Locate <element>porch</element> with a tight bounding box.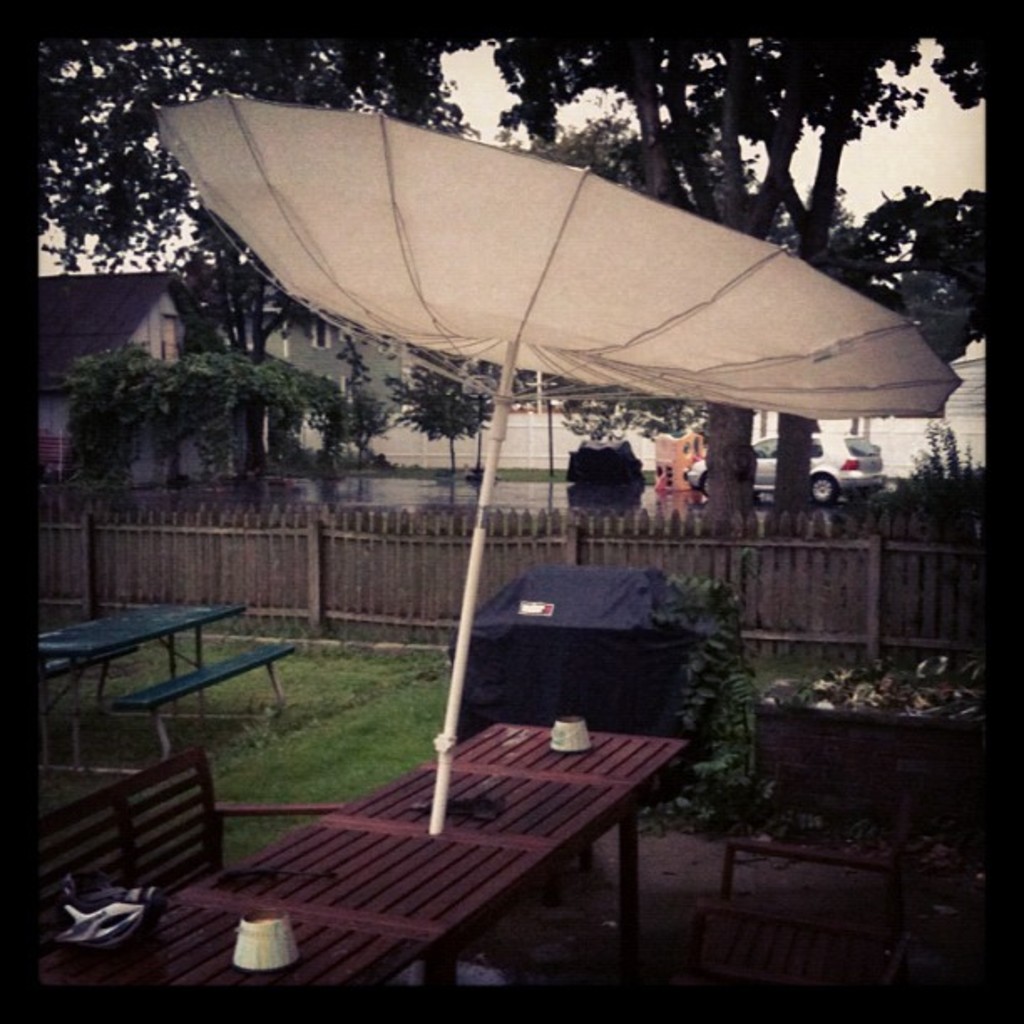
<region>37, 492, 989, 984</region>.
